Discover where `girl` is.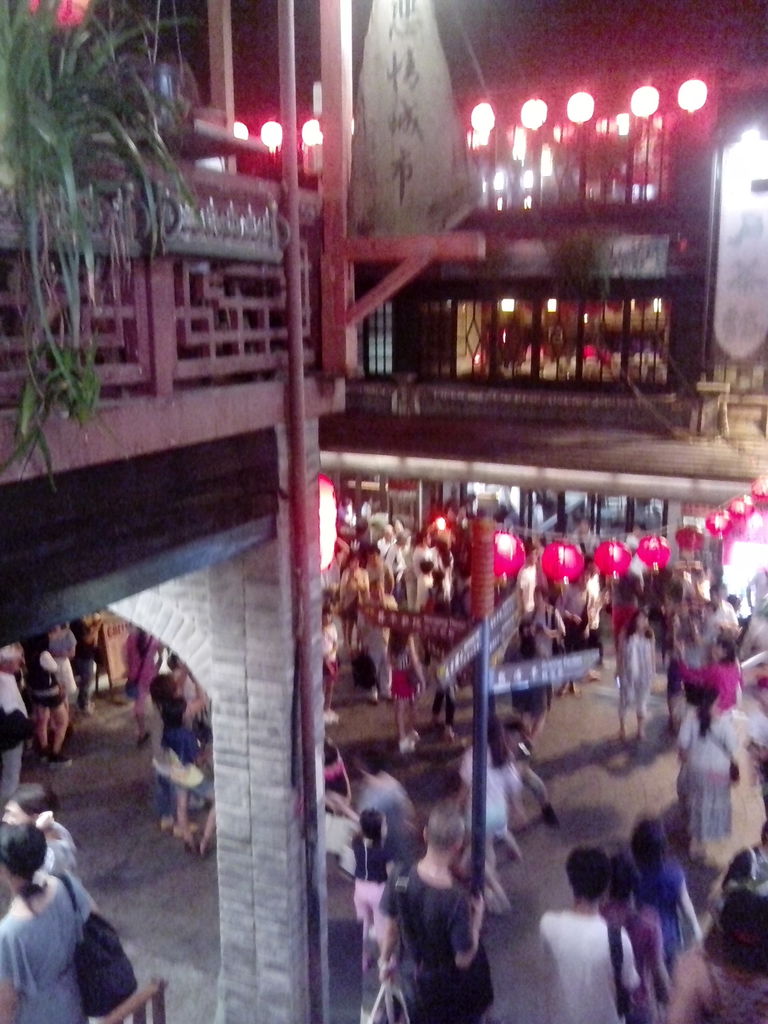
Discovered at [x1=458, y1=717, x2=525, y2=878].
